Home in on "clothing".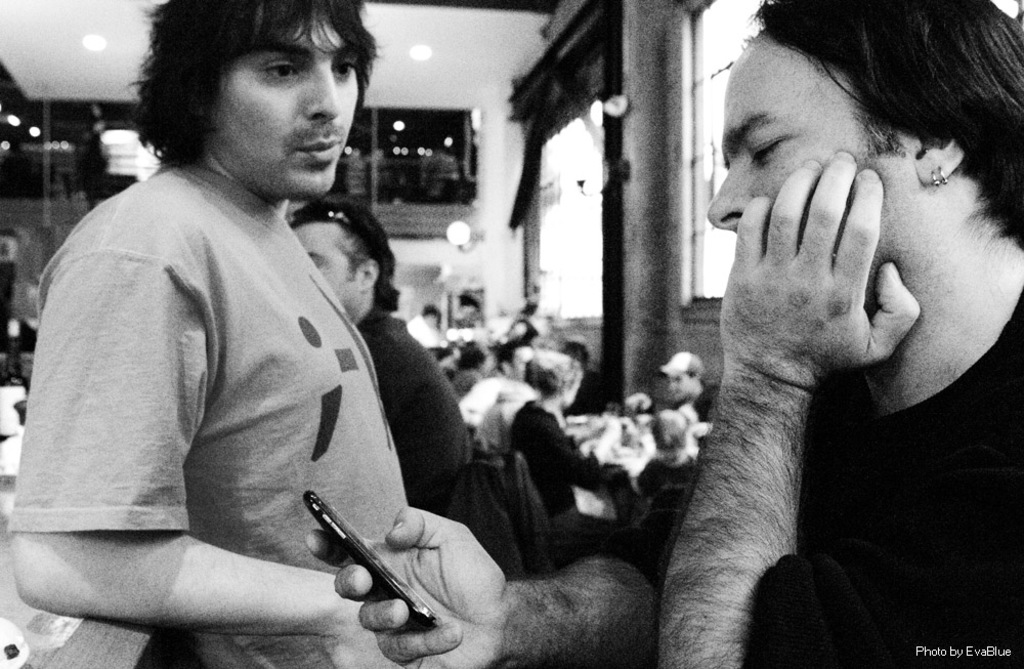
Homed in at {"x1": 510, "y1": 395, "x2": 618, "y2": 542}.
